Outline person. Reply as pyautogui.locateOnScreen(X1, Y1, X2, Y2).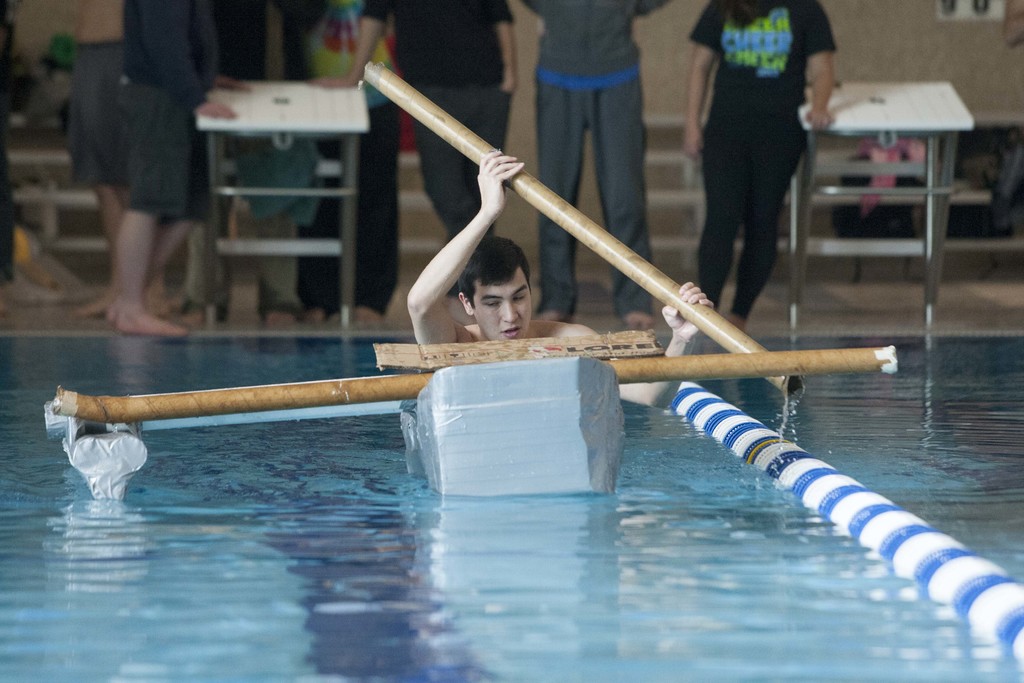
pyautogui.locateOnScreen(525, 0, 670, 332).
